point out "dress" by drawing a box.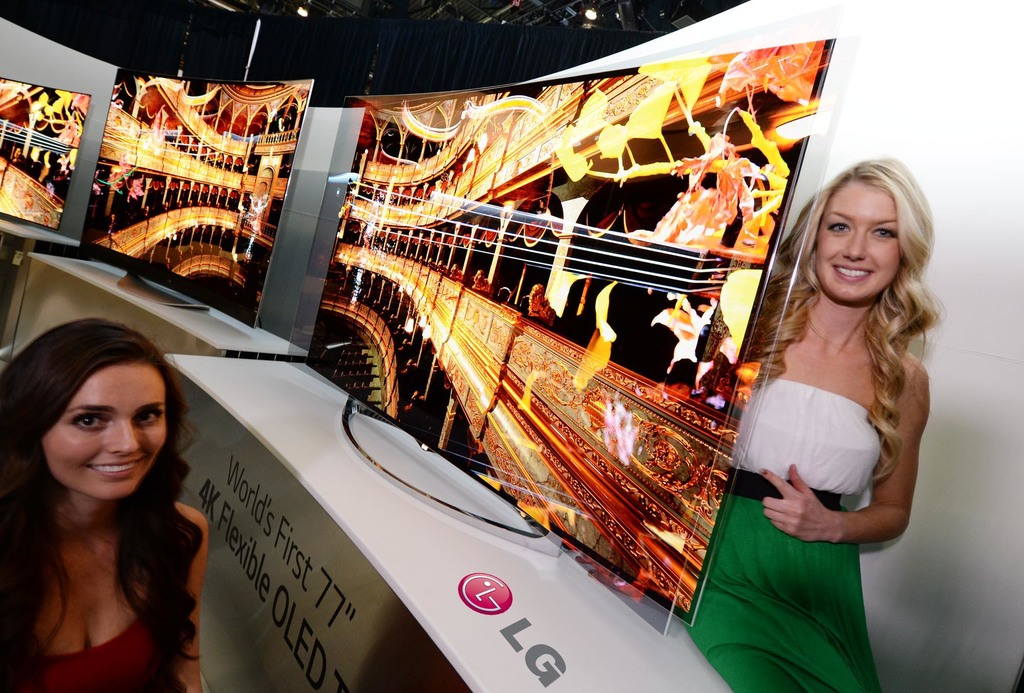
[684, 372, 884, 692].
